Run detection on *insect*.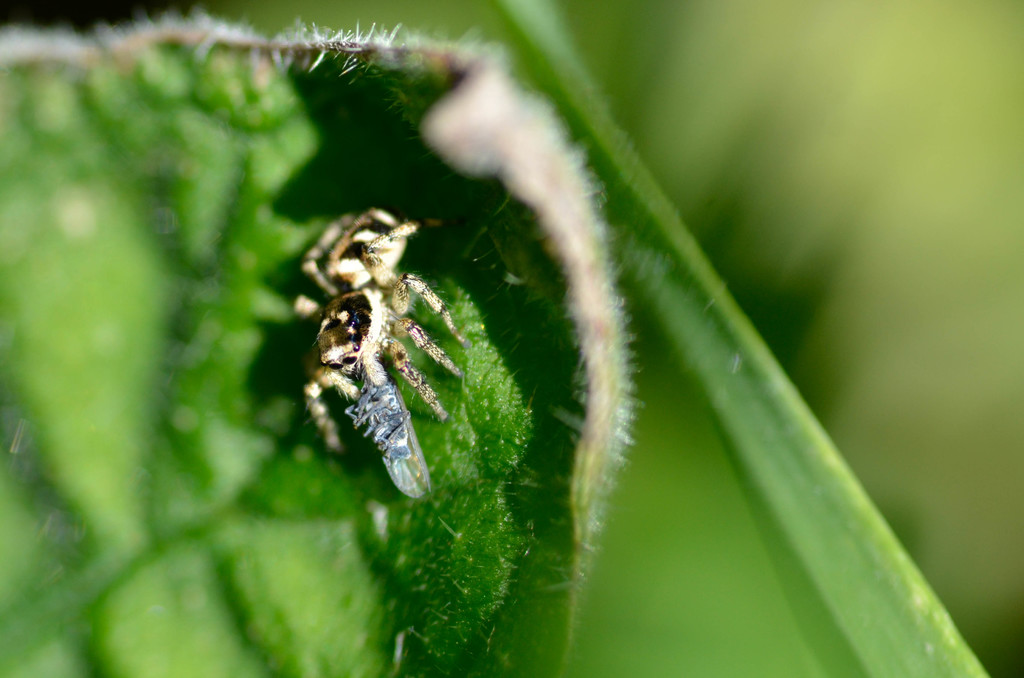
Result: detection(299, 210, 470, 500).
